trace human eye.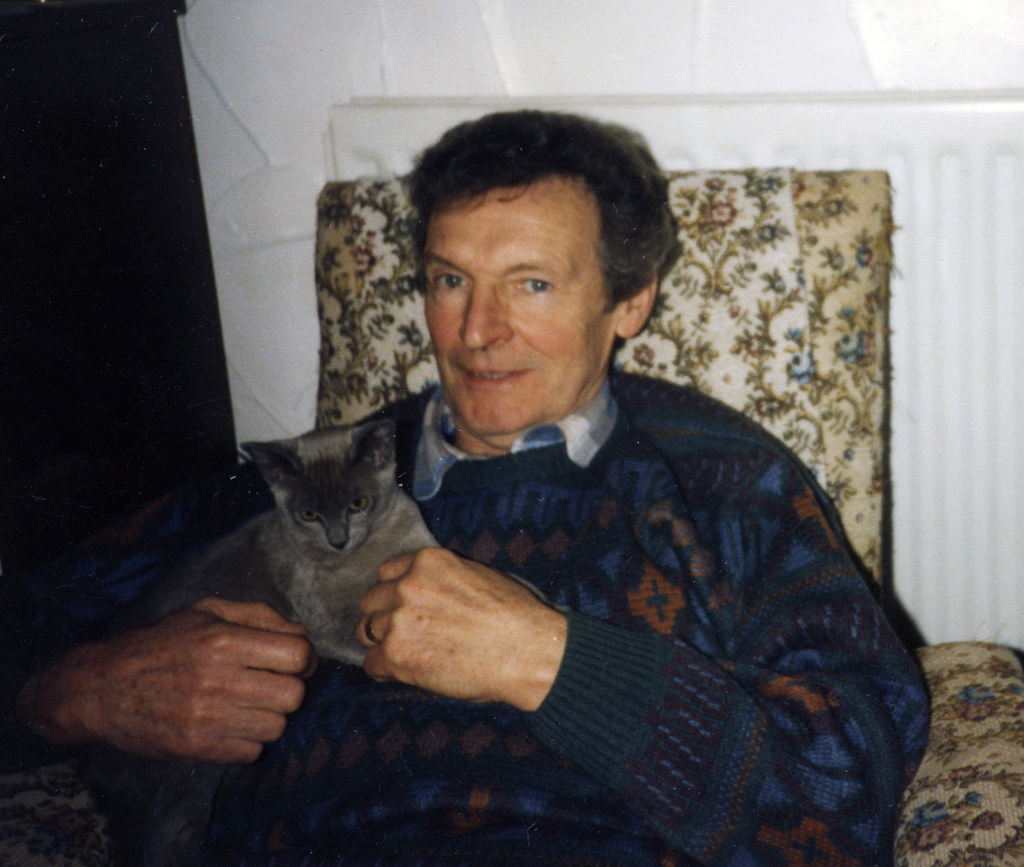
Traced to (left=429, top=268, right=474, bottom=290).
